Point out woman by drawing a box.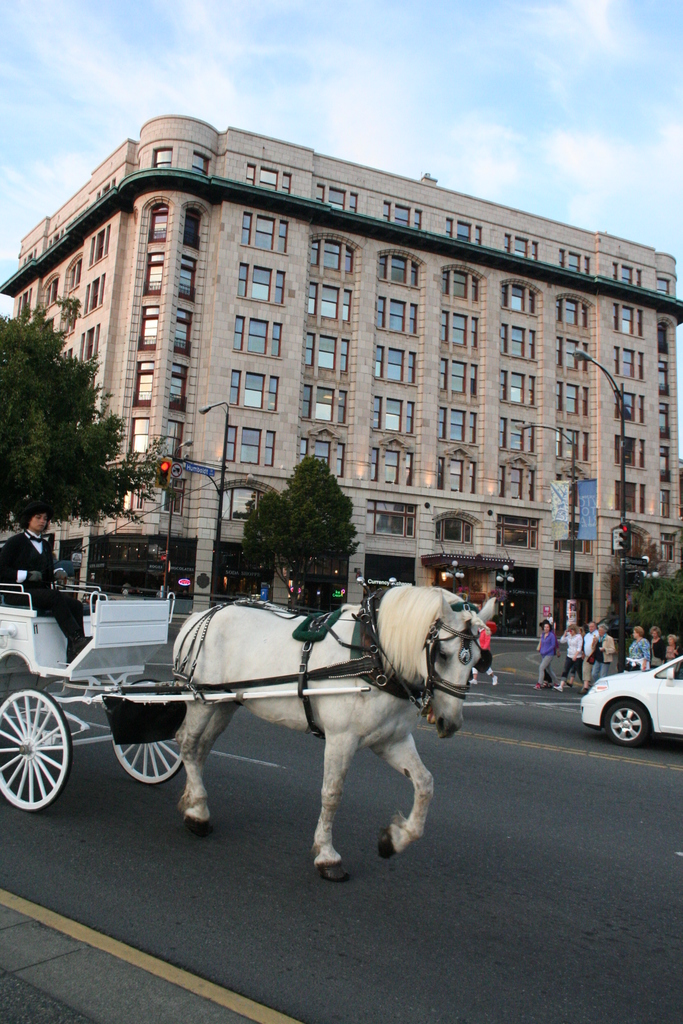
bbox=(586, 621, 614, 680).
